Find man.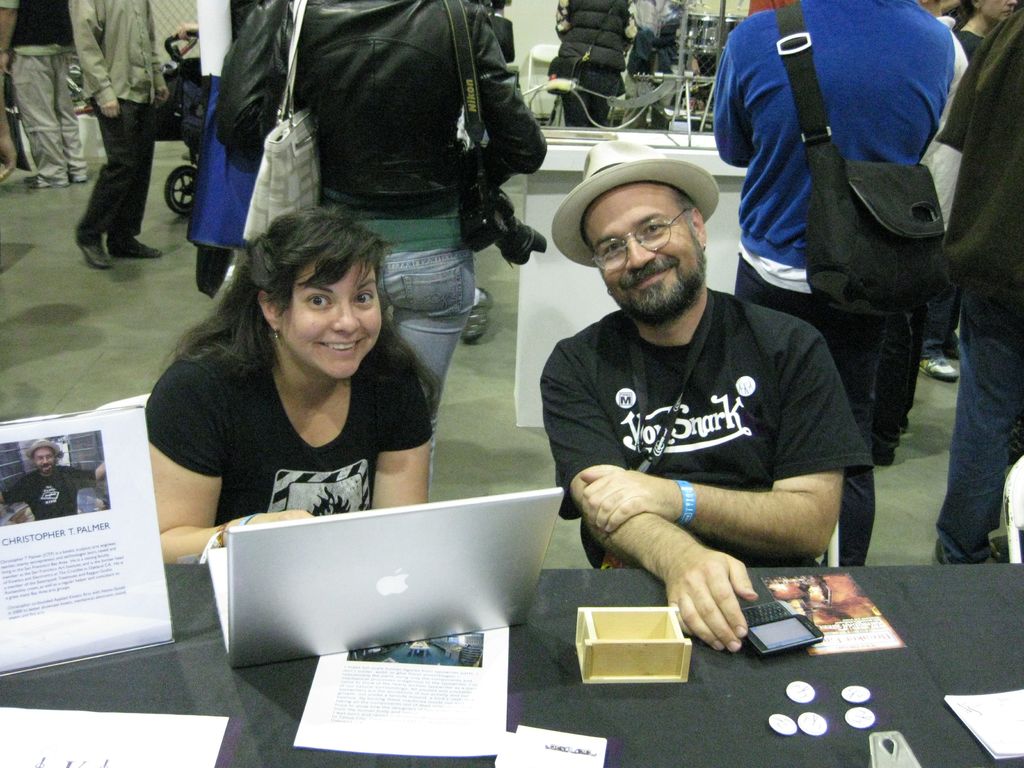
pyautogui.locateOnScreen(540, 140, 874, 653).
